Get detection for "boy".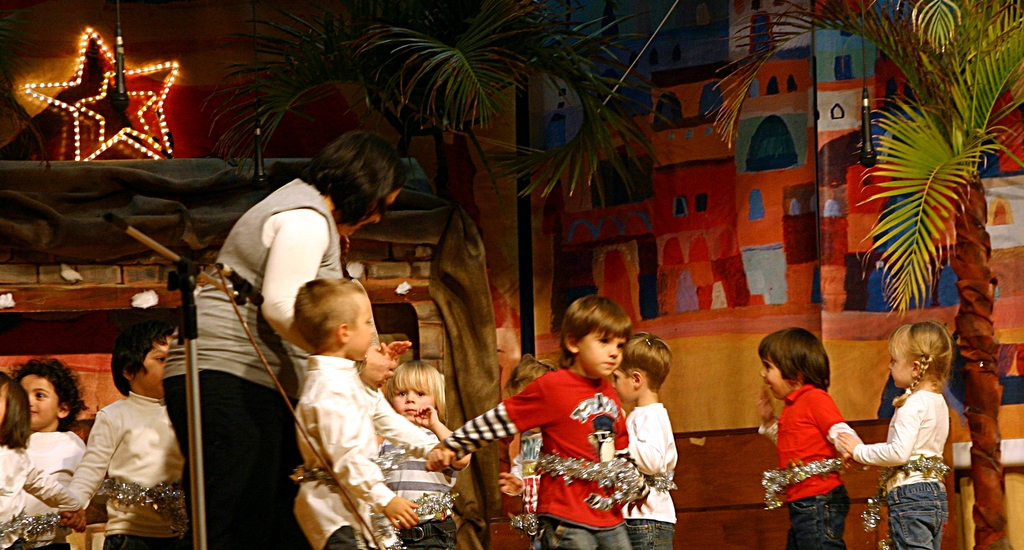
Detection: 424,294,628,549.
